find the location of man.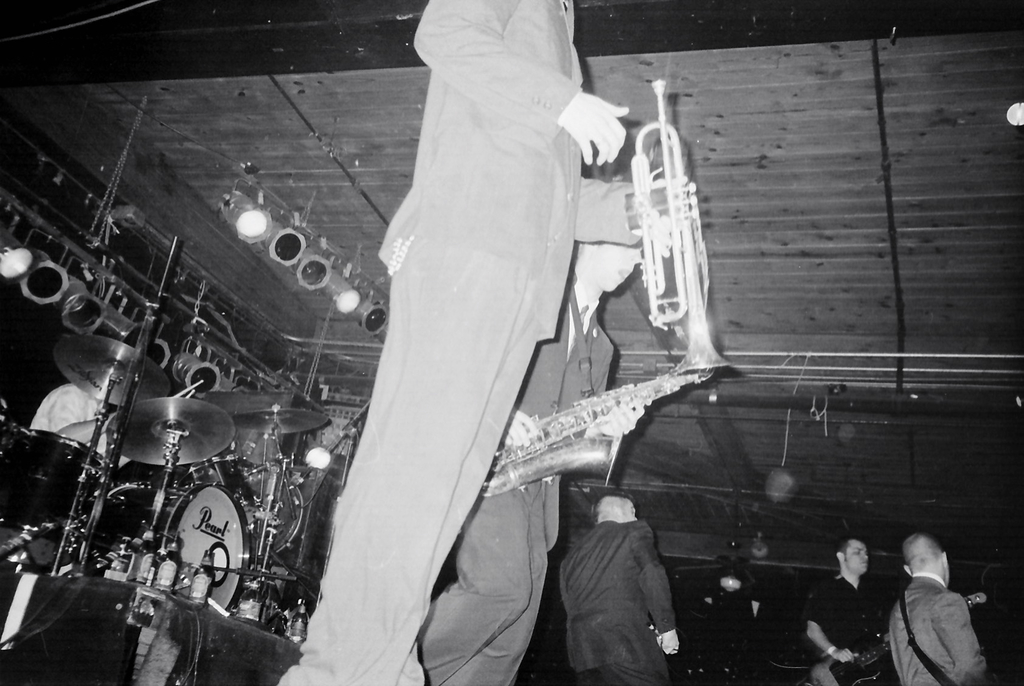
Location: 272 0 698 682.
